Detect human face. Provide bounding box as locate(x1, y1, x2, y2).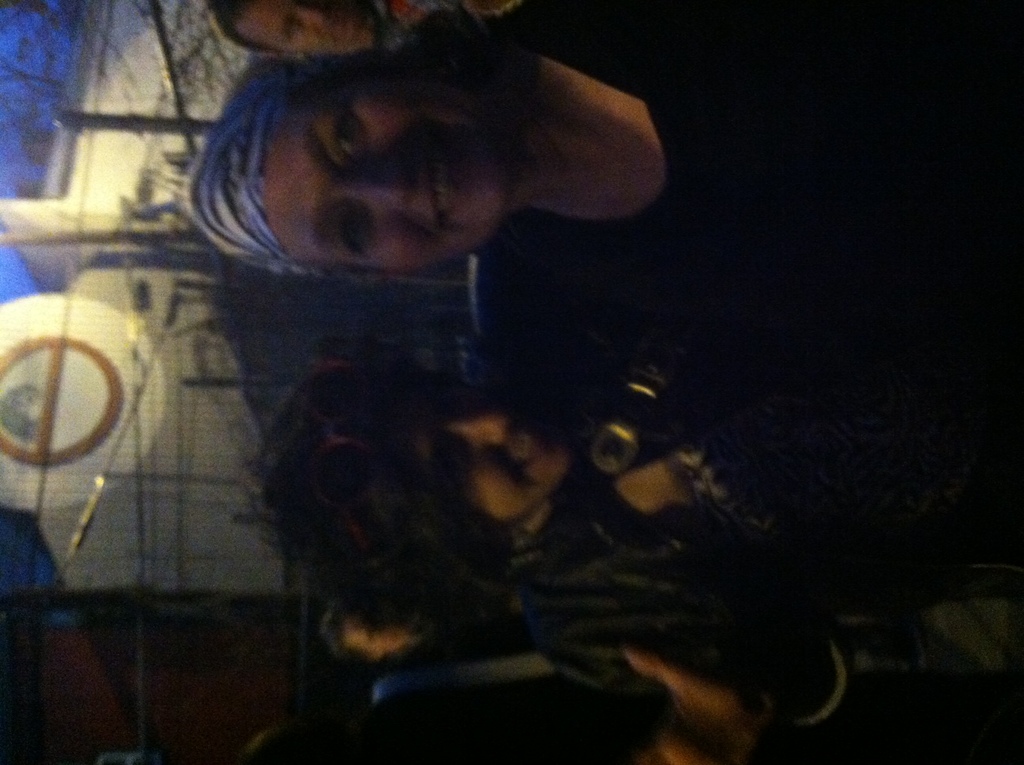
locate(397, 374, 576, 526).
